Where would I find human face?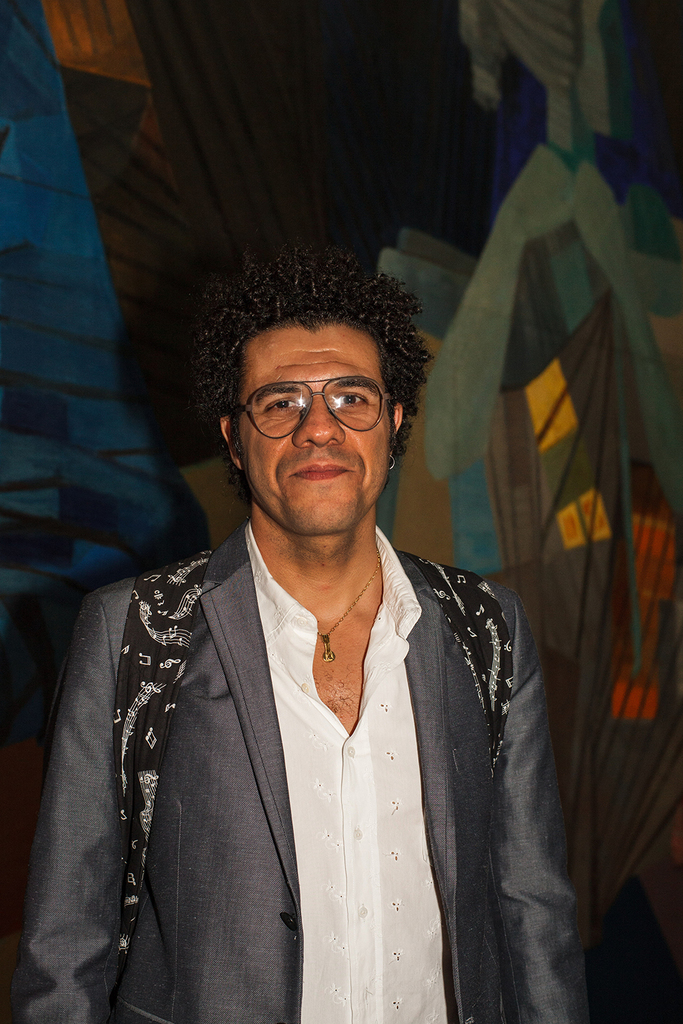
At (230,316,383,535).
